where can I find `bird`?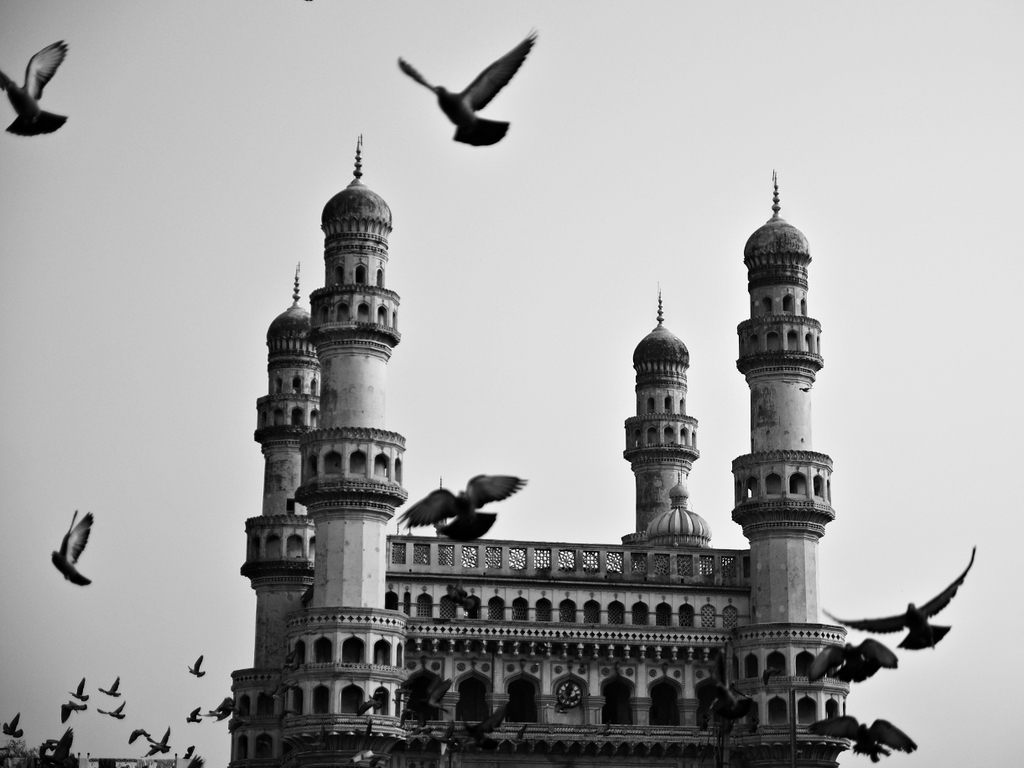
You can find it at x1=49 y1=511 x2=92 y2=588.
